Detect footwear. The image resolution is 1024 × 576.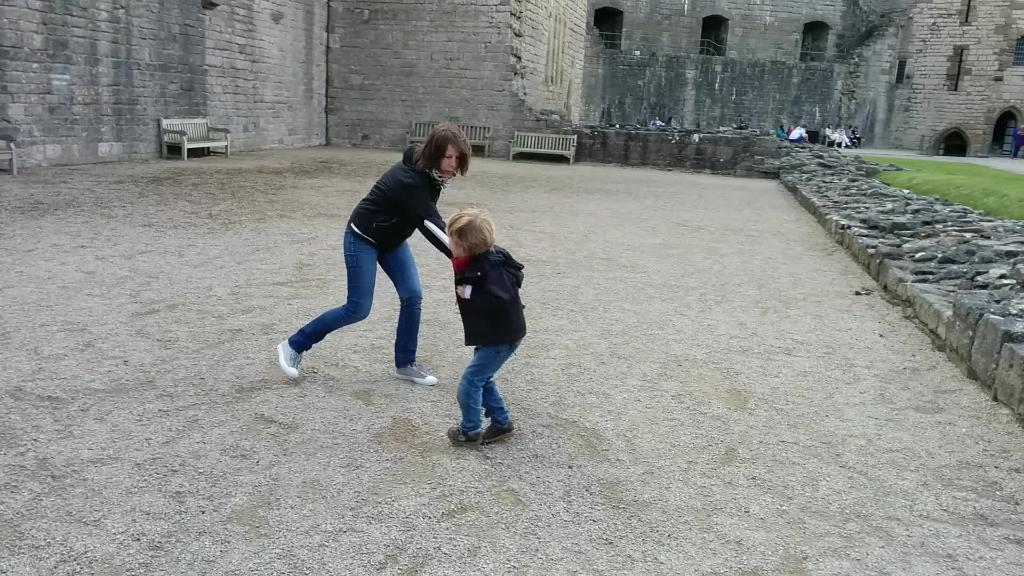
BBox(442, 417, 481, 451).
